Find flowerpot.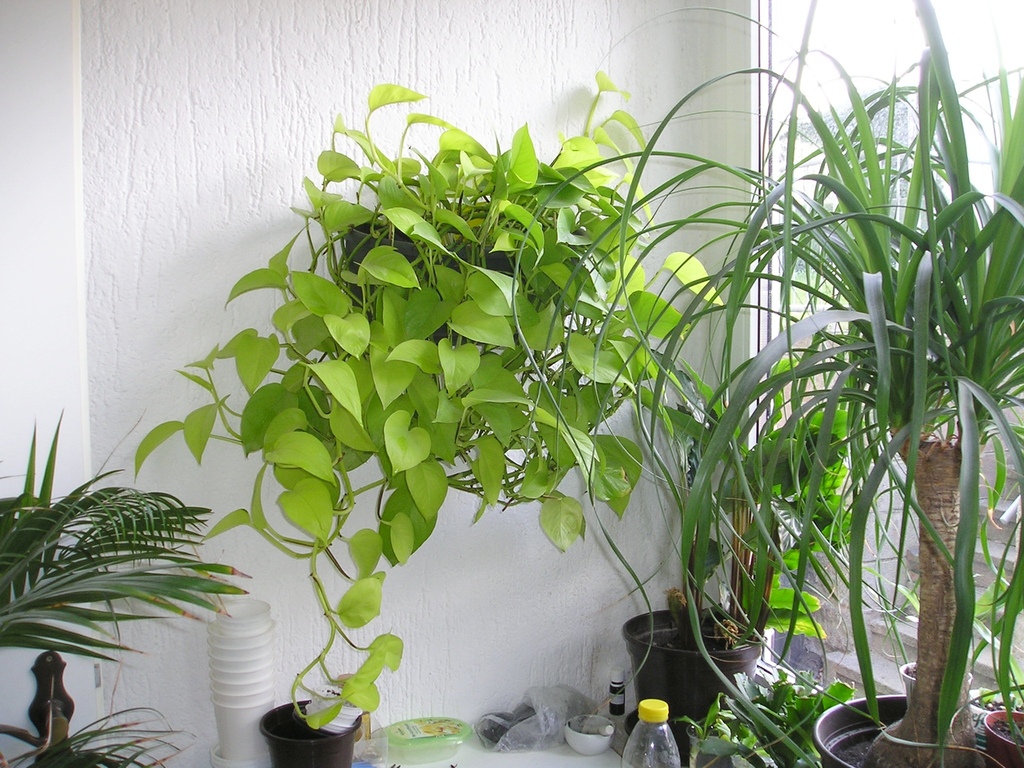
{"x1": 256, "y1": 698, "x2": 364, "y2": 767}.
